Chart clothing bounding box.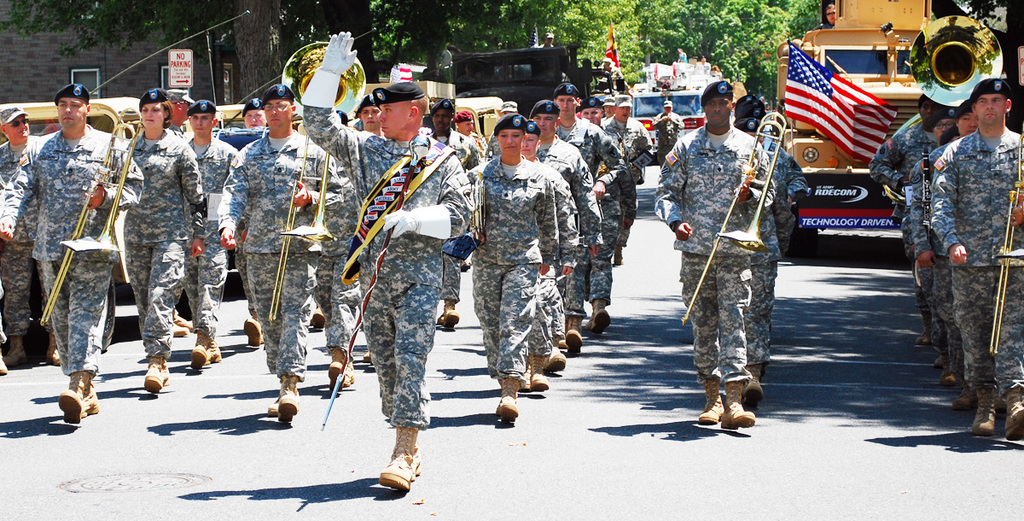
Charted: 429:126:473:300.
